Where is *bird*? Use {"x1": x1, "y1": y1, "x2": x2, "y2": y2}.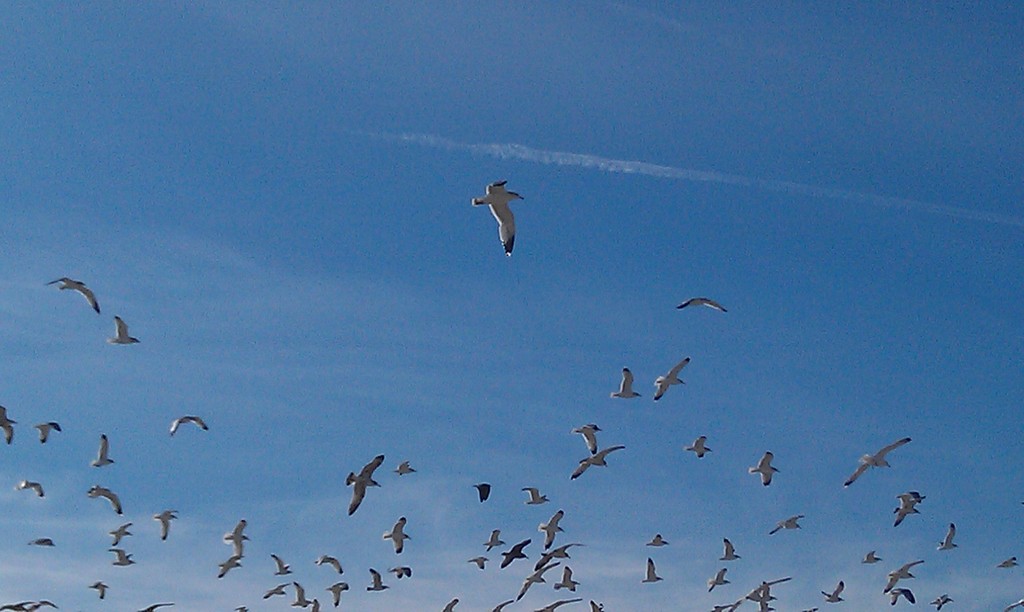
{"x1": 291, "y1": 583, "x2": 317, "y2": 608}.
